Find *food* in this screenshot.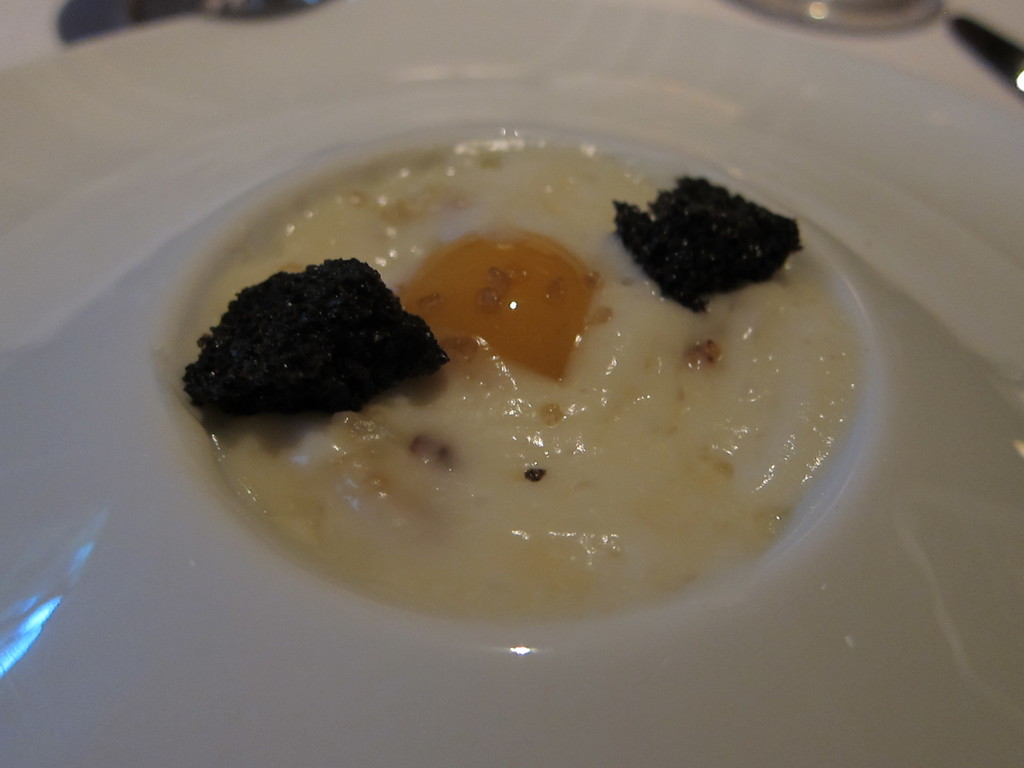
The bounding box for *food* is {"left": 195, "top": 111, "right": 913, "bottom": 626}.
